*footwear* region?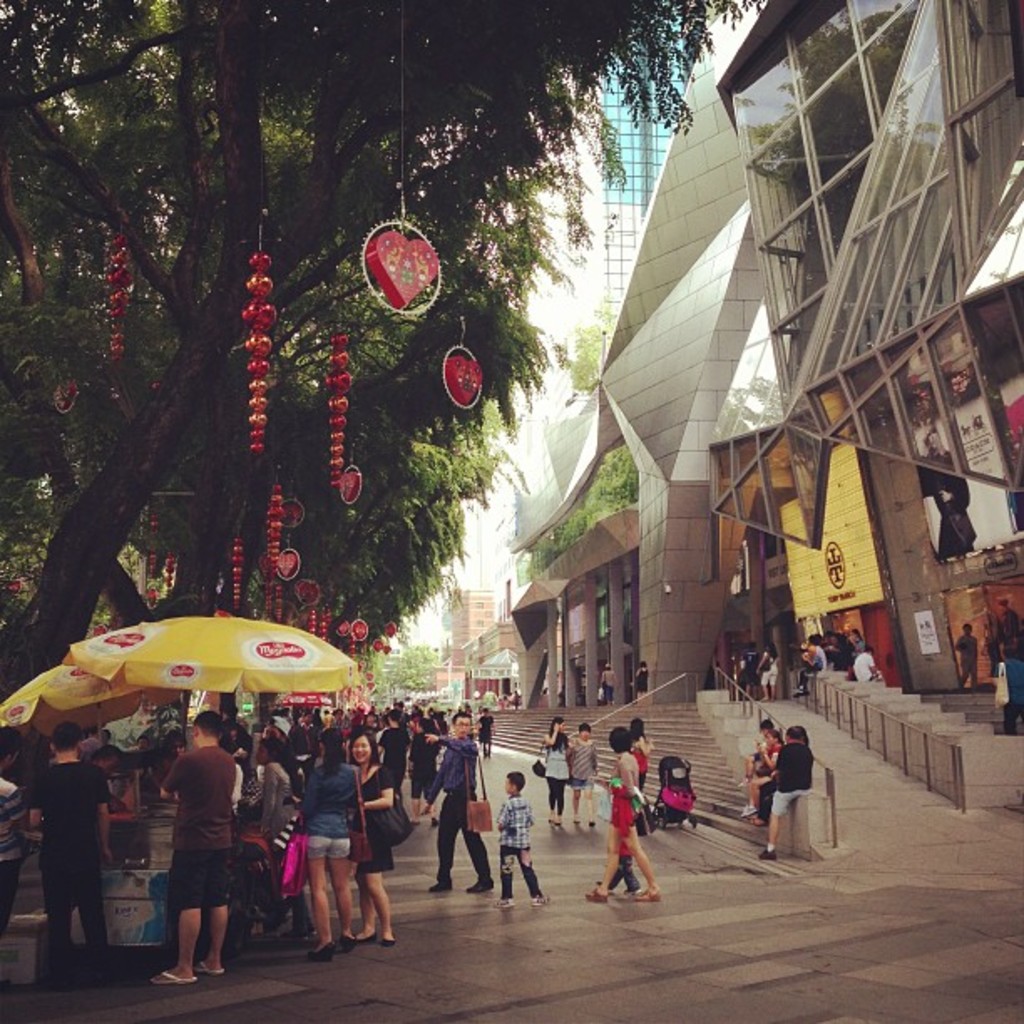
<region>303, 937, 336, 962</region>
